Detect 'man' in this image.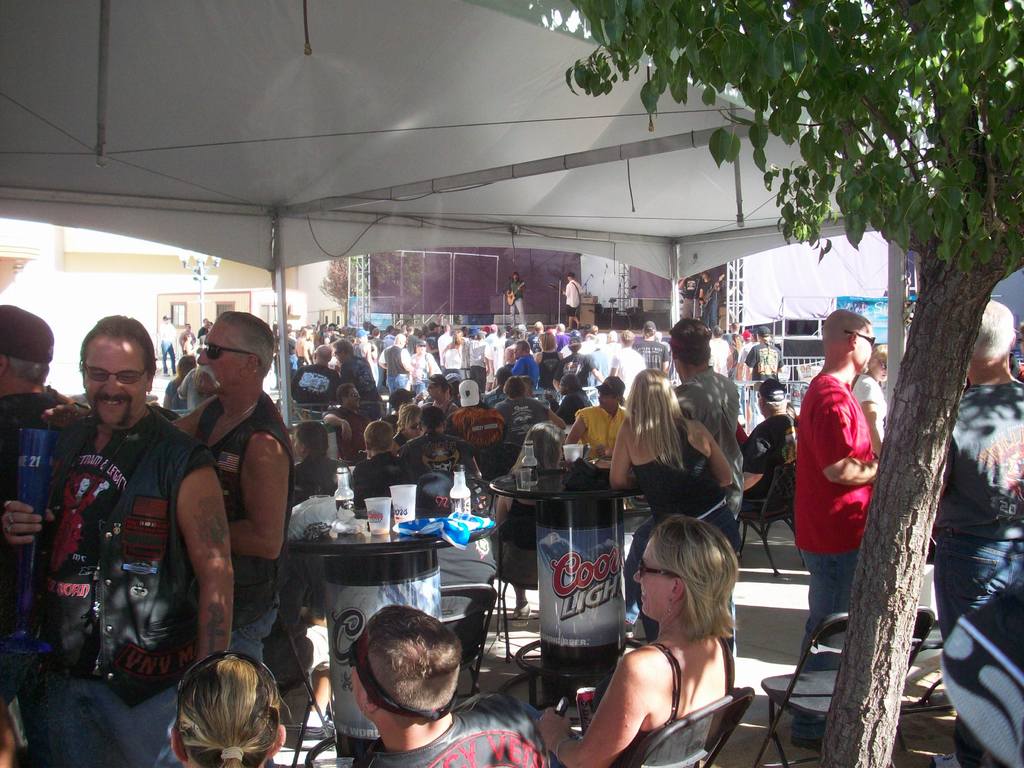
Detection: {"x1": 353, "y1": 419, "x2": 420, "y2": 508}.
